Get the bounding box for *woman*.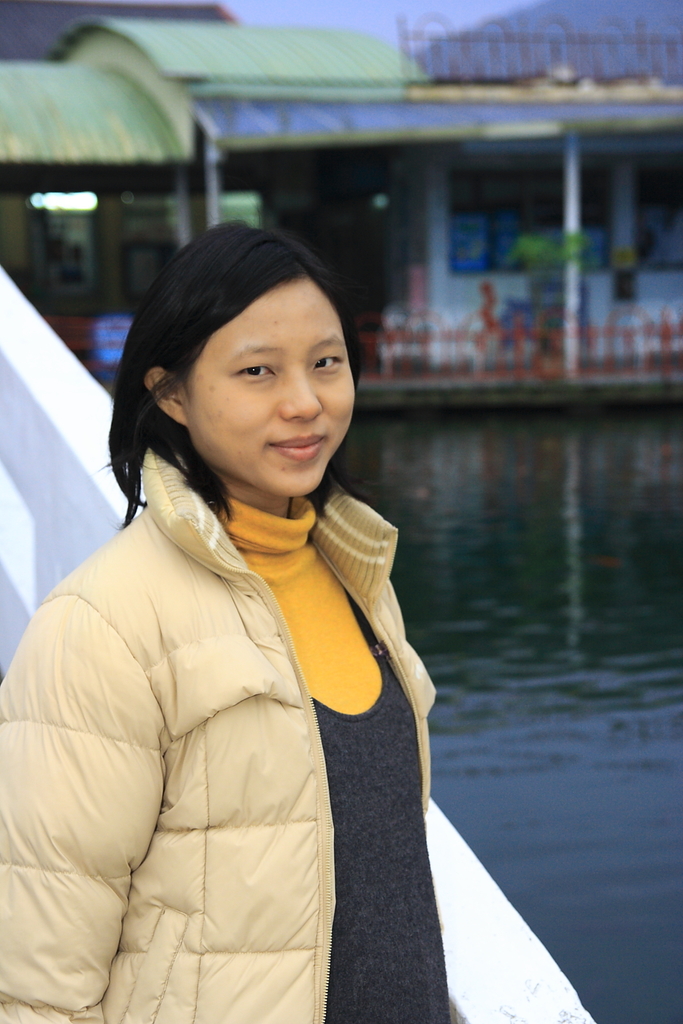
(x1=16, y1=205, x2=496, y2=1023).
